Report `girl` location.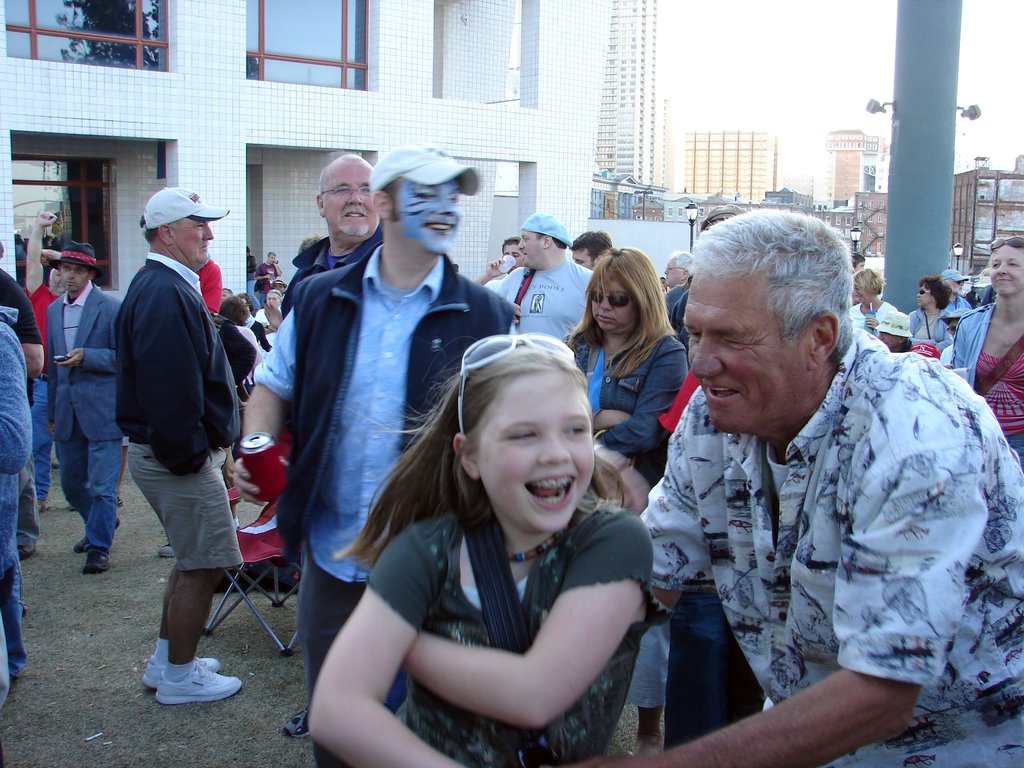
Report: bbox=(305, 348, 662, 767).
